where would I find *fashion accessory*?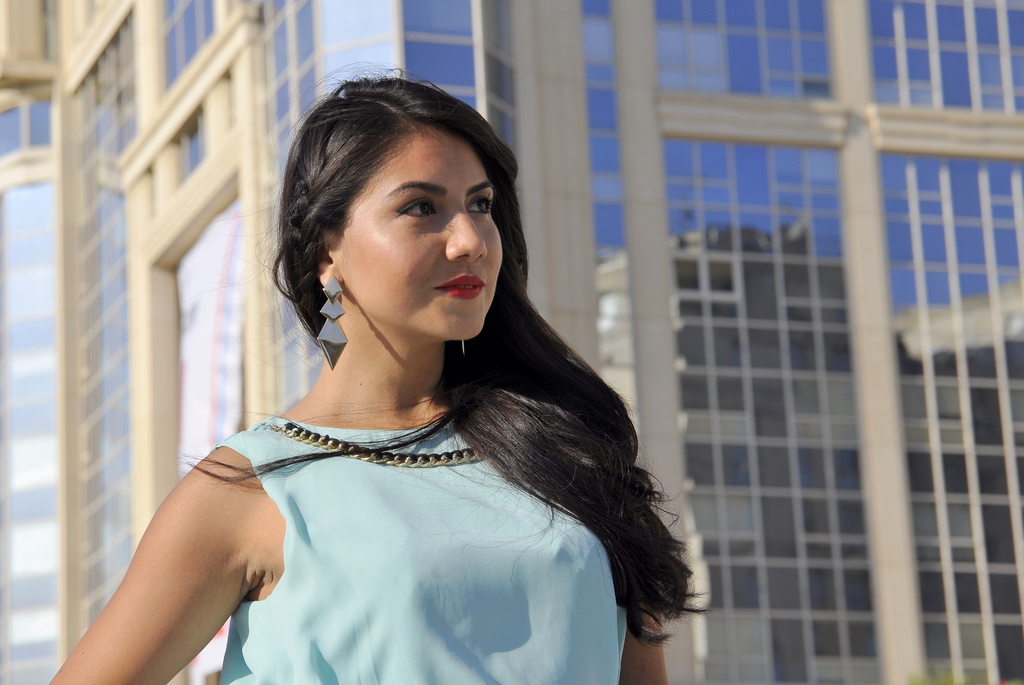
At crop(317, 275, 348, 368).
